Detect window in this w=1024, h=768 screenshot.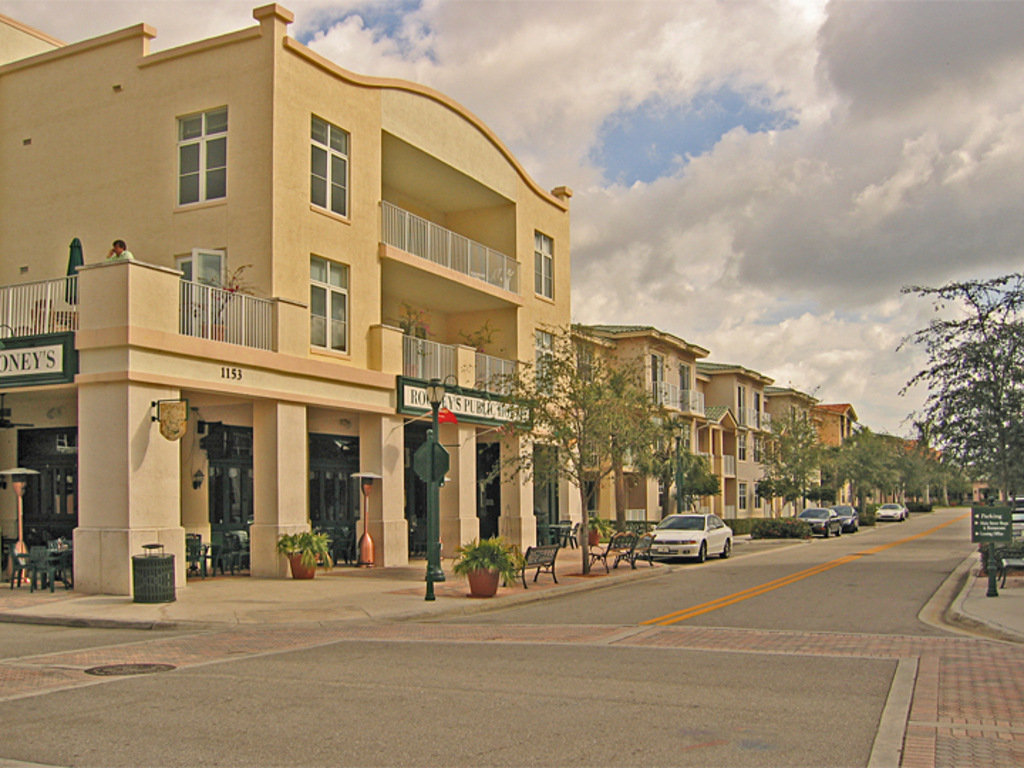
Detection: rect(741, 486, 751, 508).
